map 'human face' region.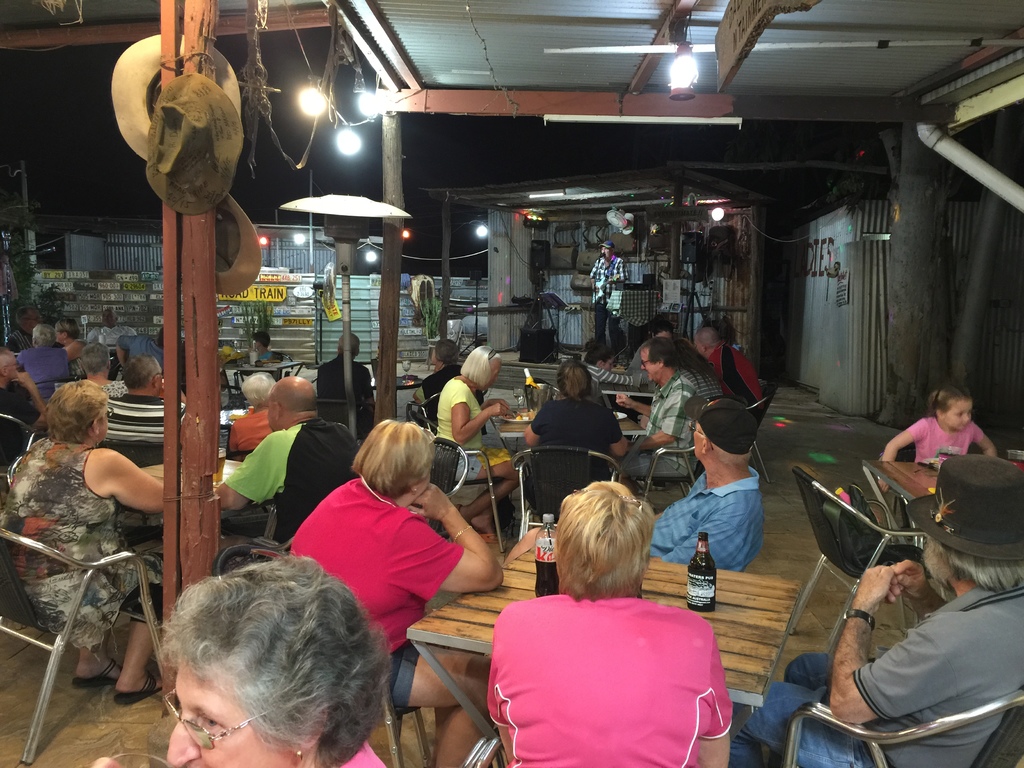
Mapped to {"x1": 641, "y1": 351, "x2": 657, "y2": 383}.
